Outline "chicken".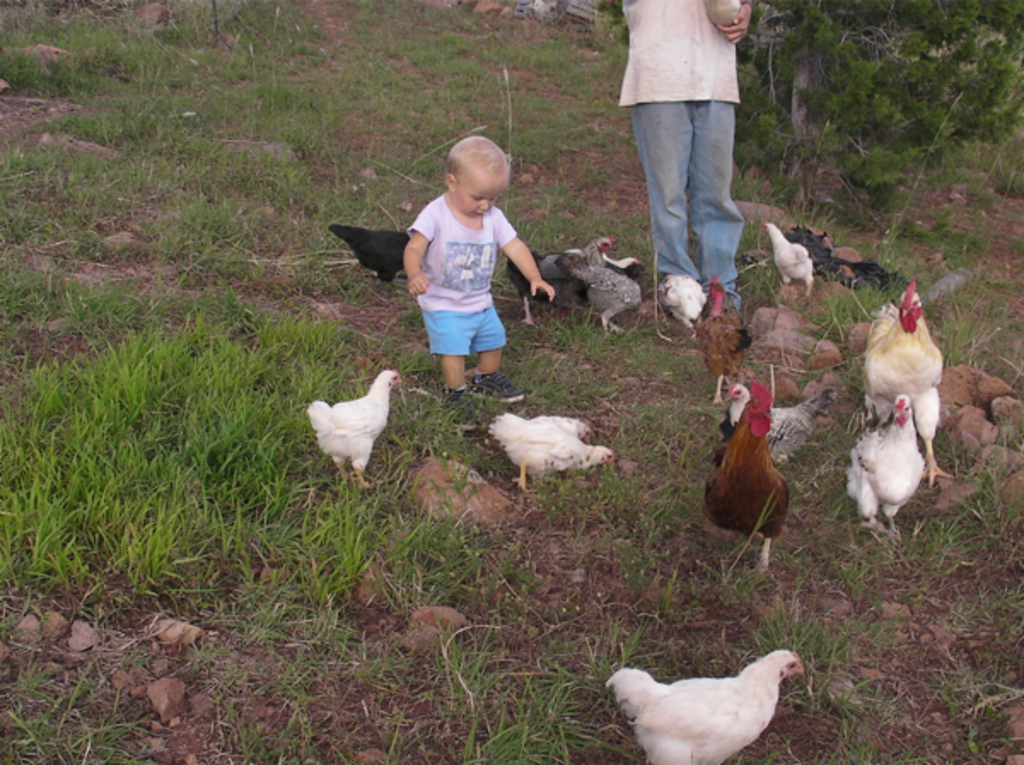
Outline: 483,415,621,493.
